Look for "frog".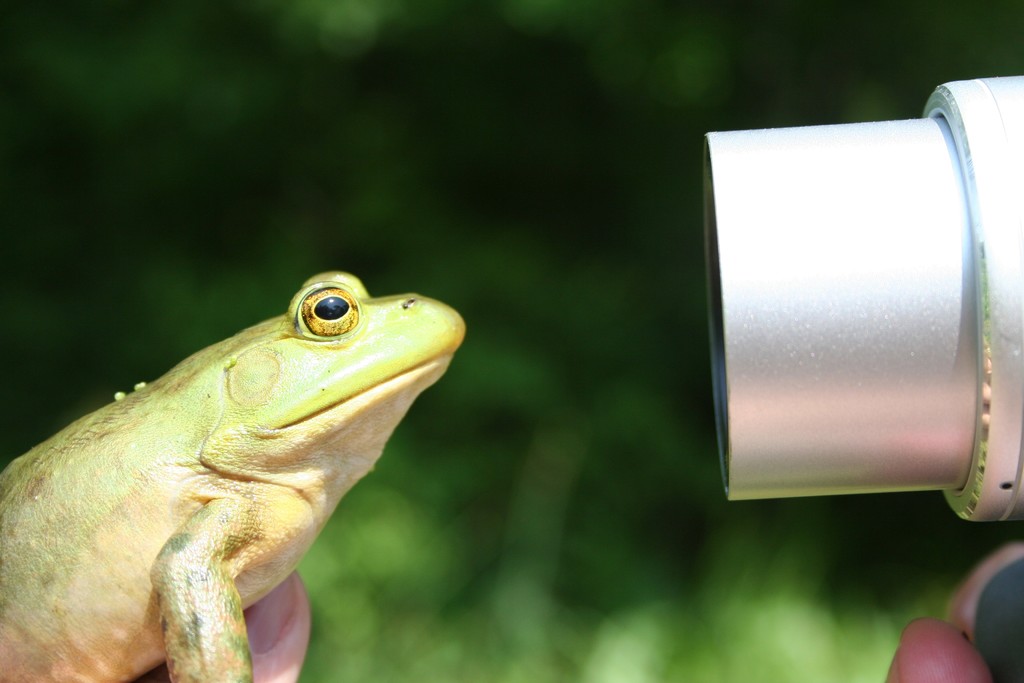
Found: (left=0, top=270, right=468, bottom=682).
